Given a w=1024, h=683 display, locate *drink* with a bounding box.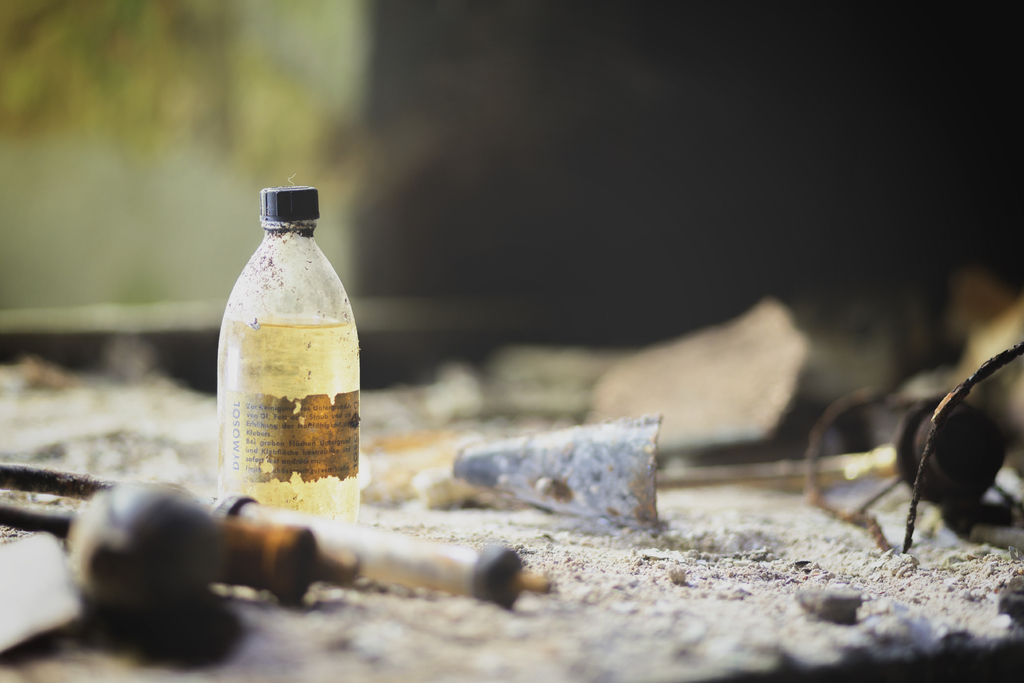
Located: [214, 320, 358, 528].
